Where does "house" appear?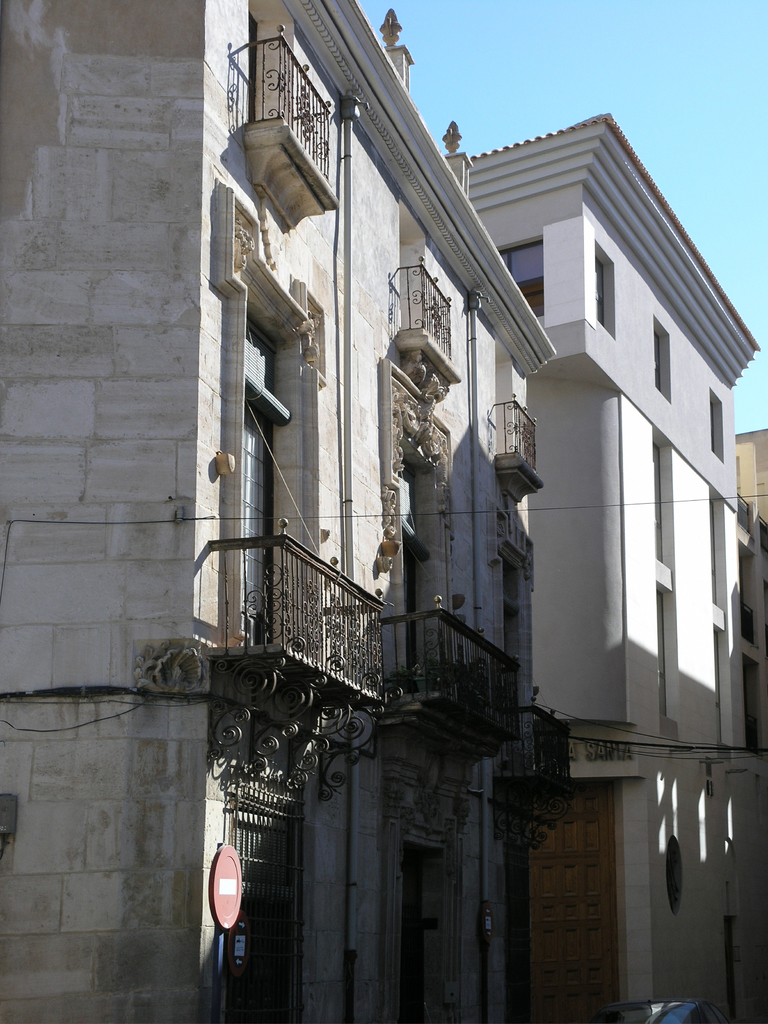
Appears at (left=546, top=136, right=767, bottom=1002).
